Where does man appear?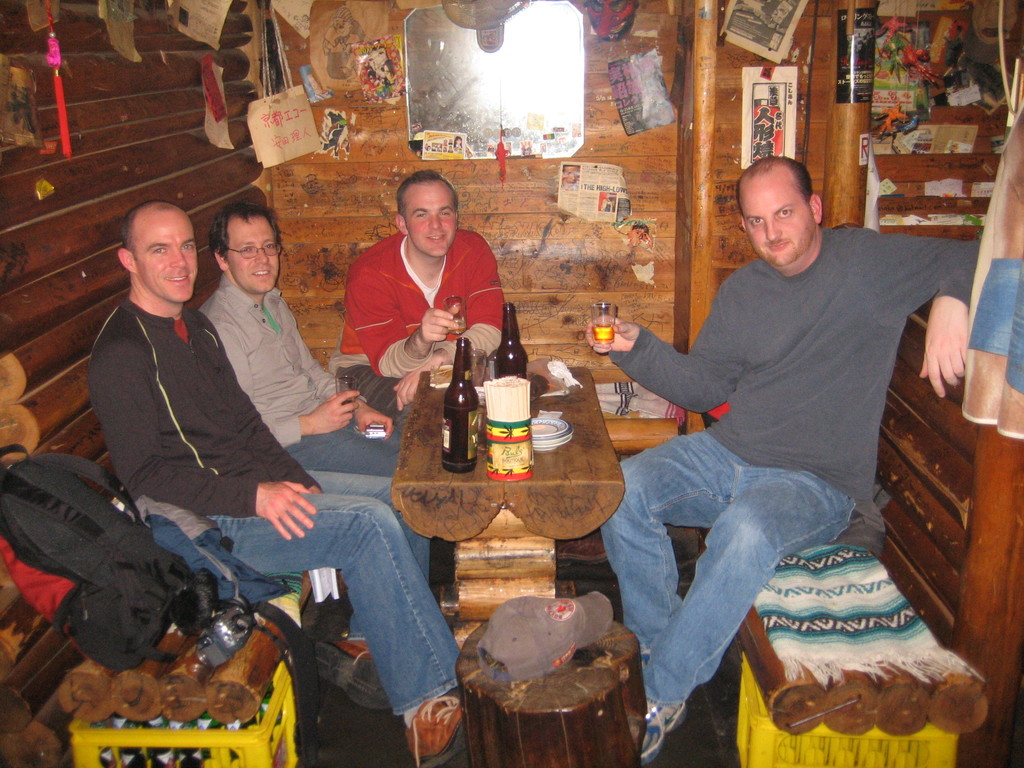
Appears at region(82, 183, 460, 756).
